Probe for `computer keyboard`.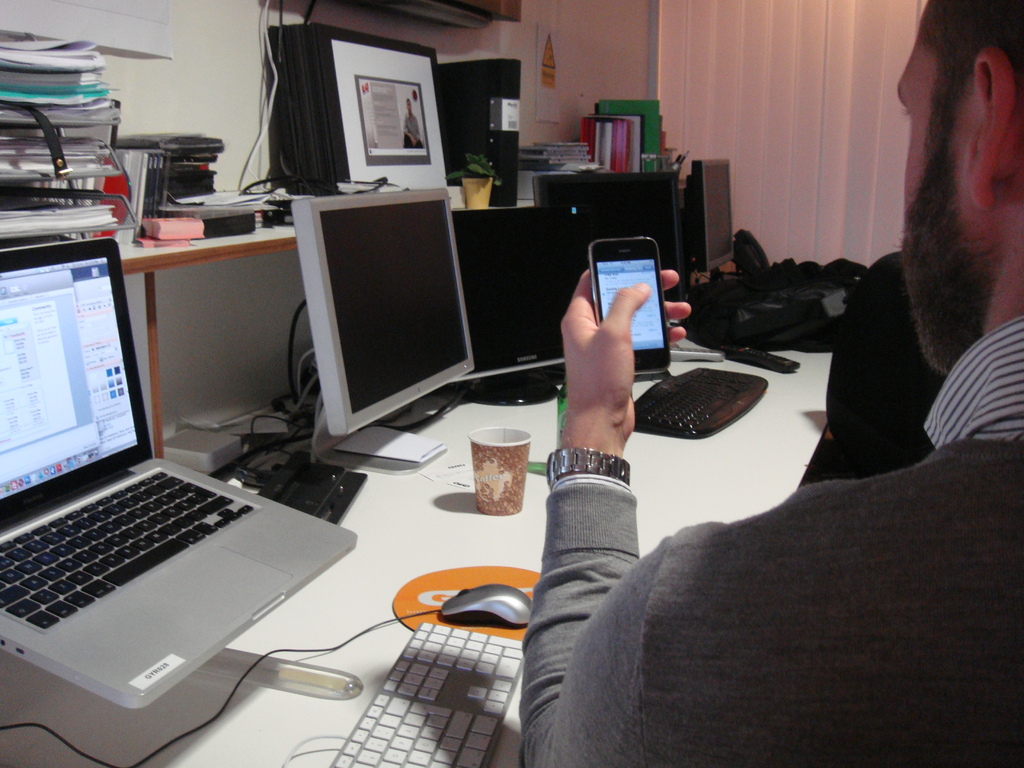
Probe result: <region>632, 365, 767, 440</region>.
